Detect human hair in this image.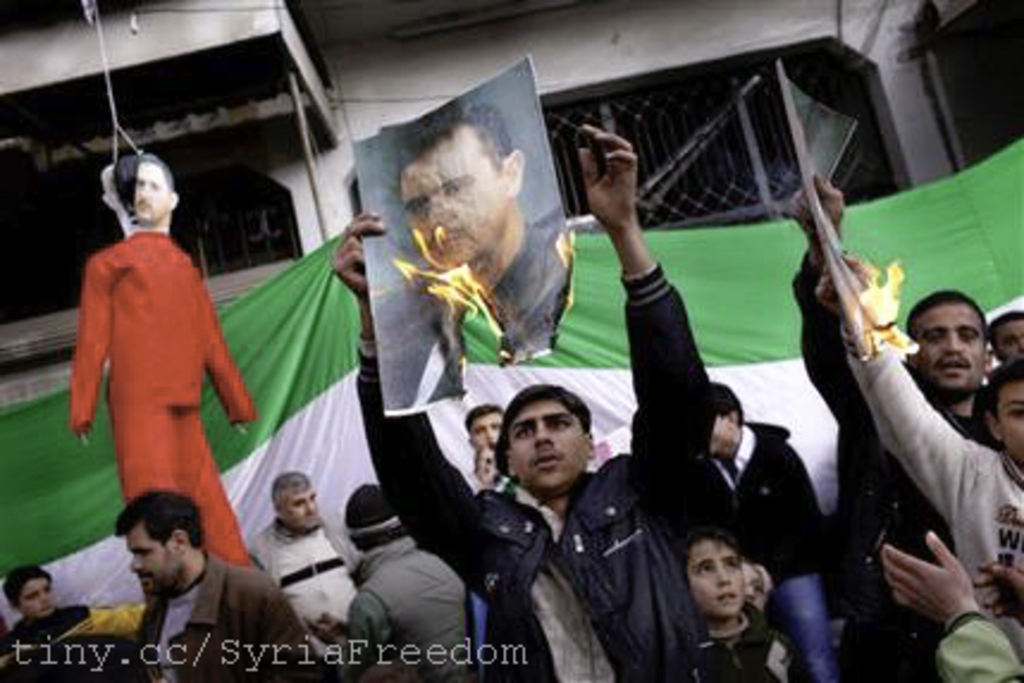
Detection: <region>112, 490, 203, 544</region>.
